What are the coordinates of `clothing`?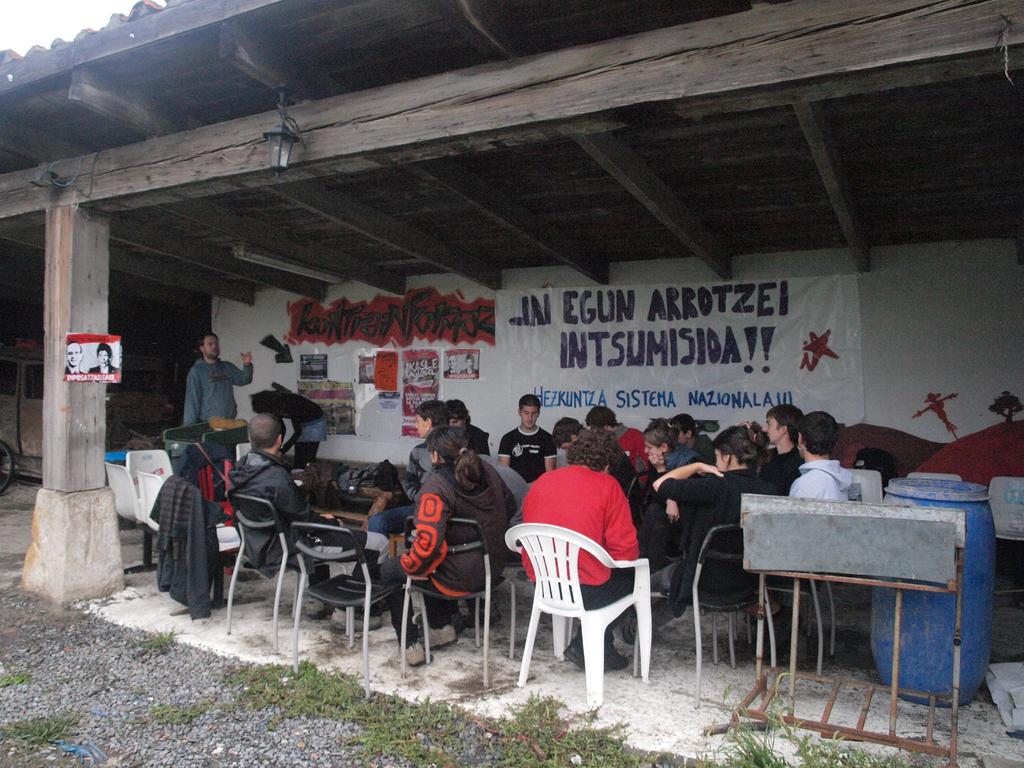
<region>244, 396, 323, 457</region>.
